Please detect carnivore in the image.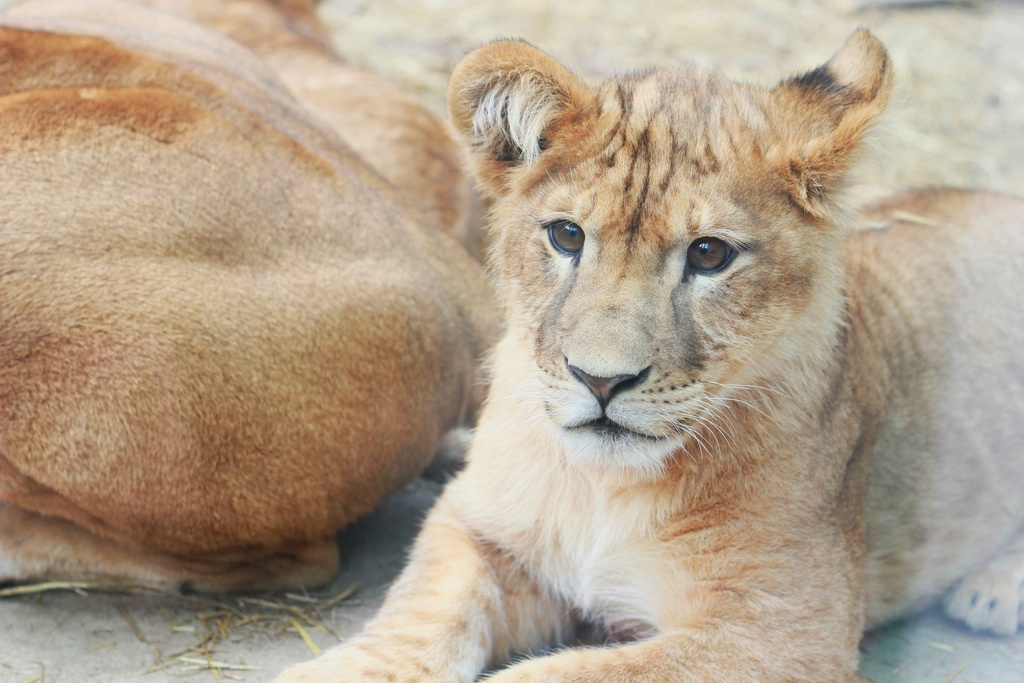
left=1, top=24, right=511, bottom=597.
